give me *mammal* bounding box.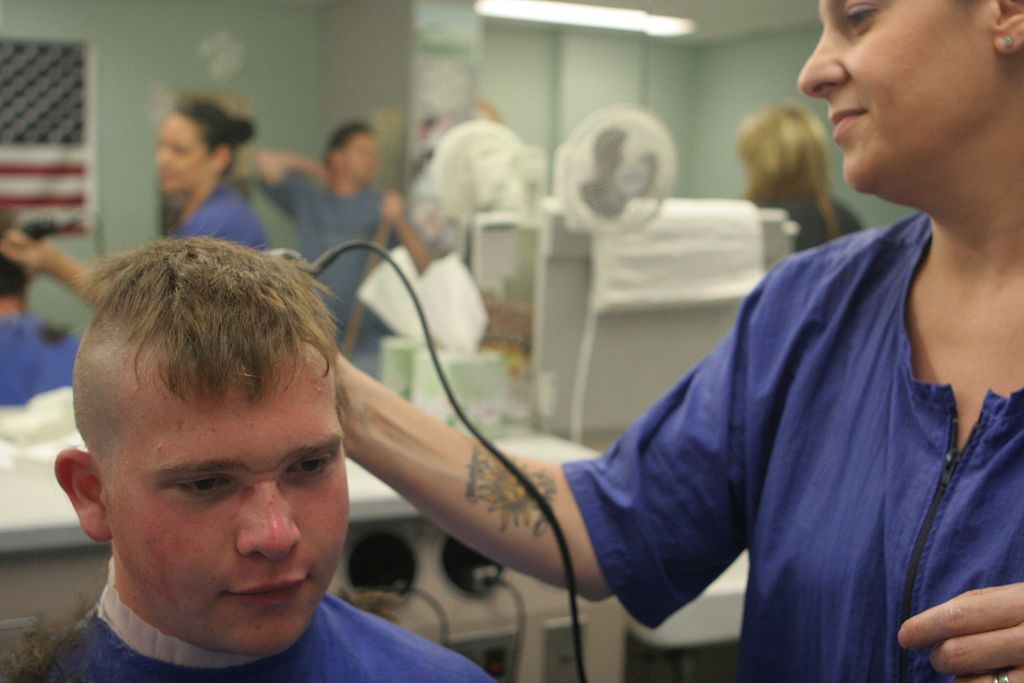
330, 0, 1023, 682.
